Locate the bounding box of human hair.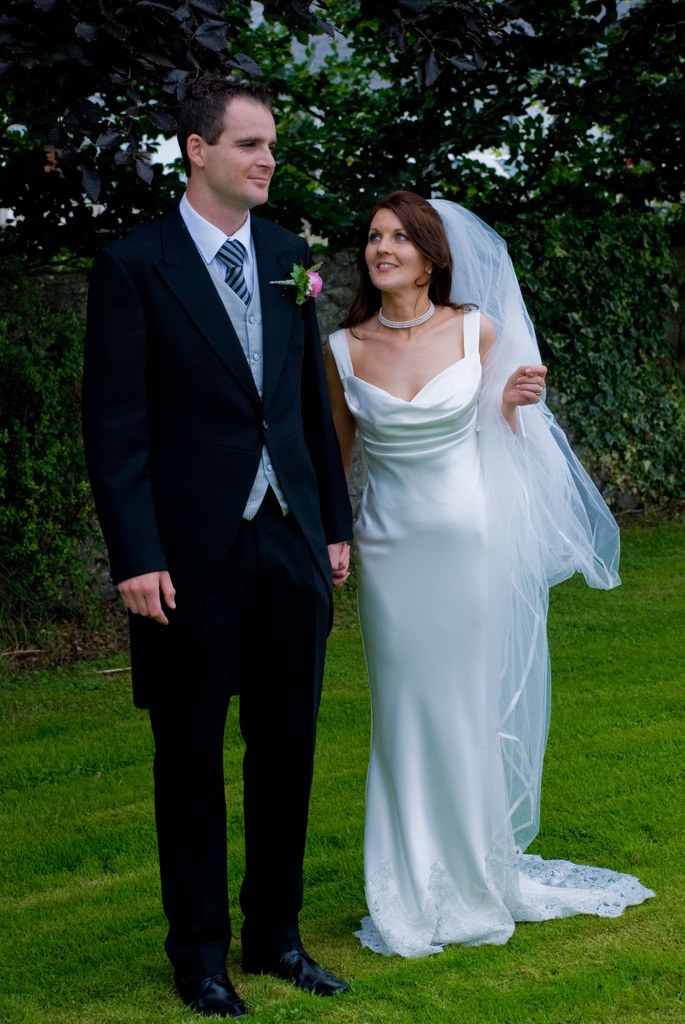
Bounding box: {"left": 177, "top": 70, "right": 272, "bottom": 179}.
